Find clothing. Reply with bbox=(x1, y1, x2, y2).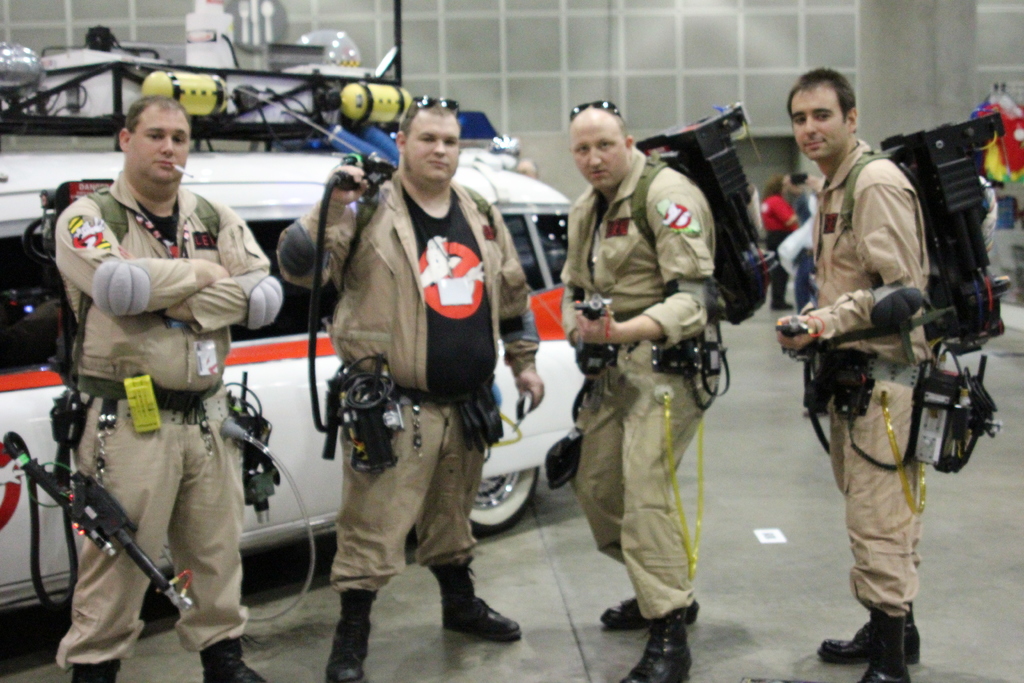
bbox=(808, 144, 941, 616).
